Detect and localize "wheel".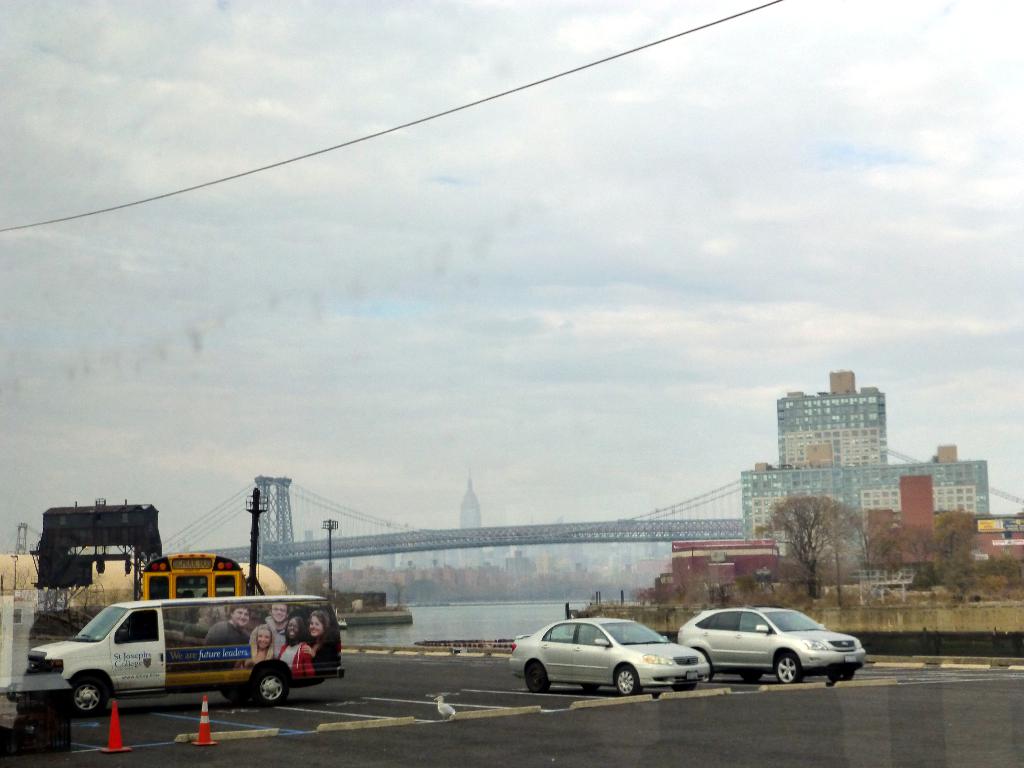
Localized at {"x1": 608, "y1": 665, "x2": 641, "y2": 698}.
